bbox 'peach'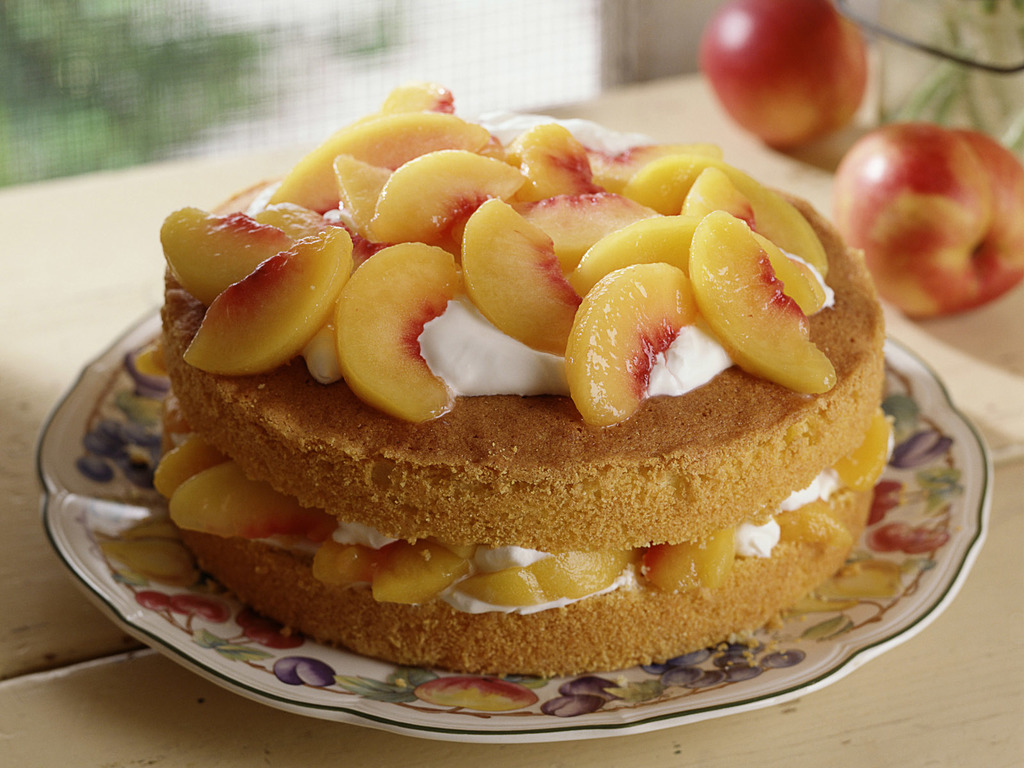
<box>459,550,640,604</box>
